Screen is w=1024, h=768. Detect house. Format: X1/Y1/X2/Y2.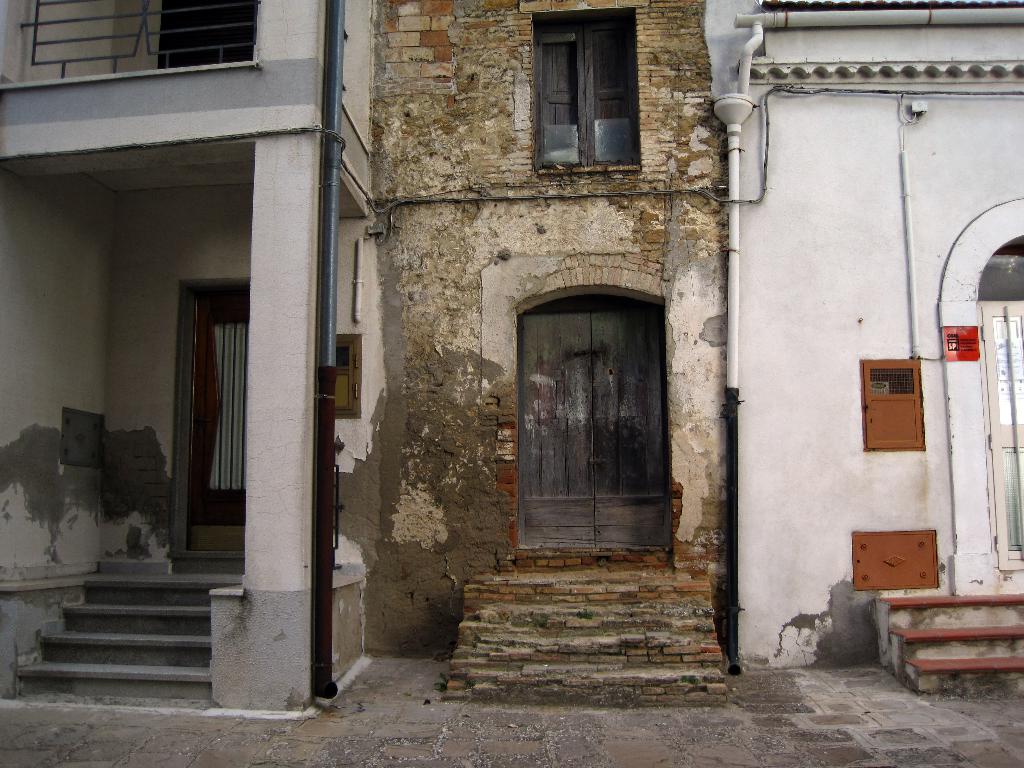
0/3/1023/767.
